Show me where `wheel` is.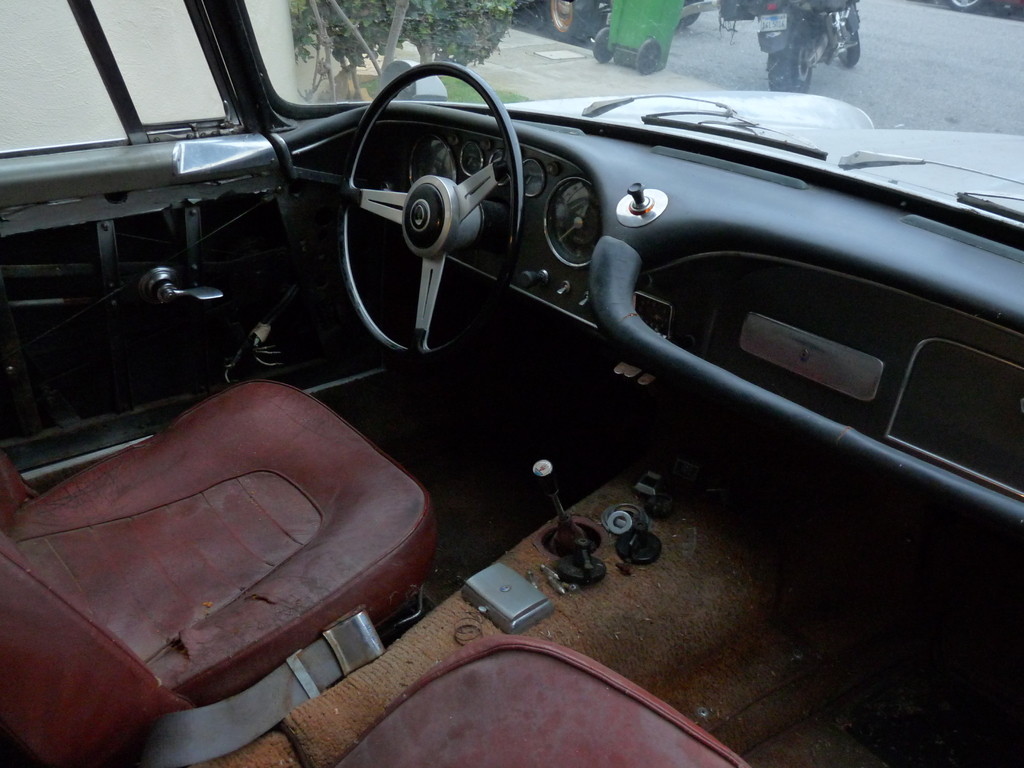
`wheel` is at (592,27,612,65).
